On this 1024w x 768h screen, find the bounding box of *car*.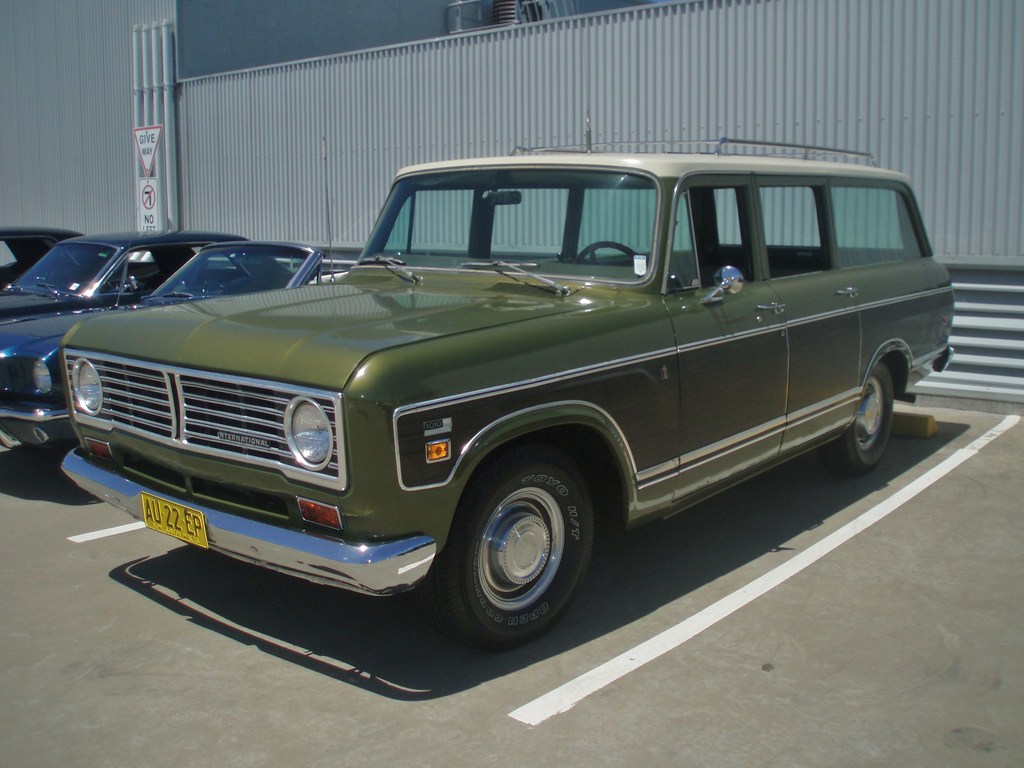
Bounding box: bbox=(15, 159, 945, 636).
